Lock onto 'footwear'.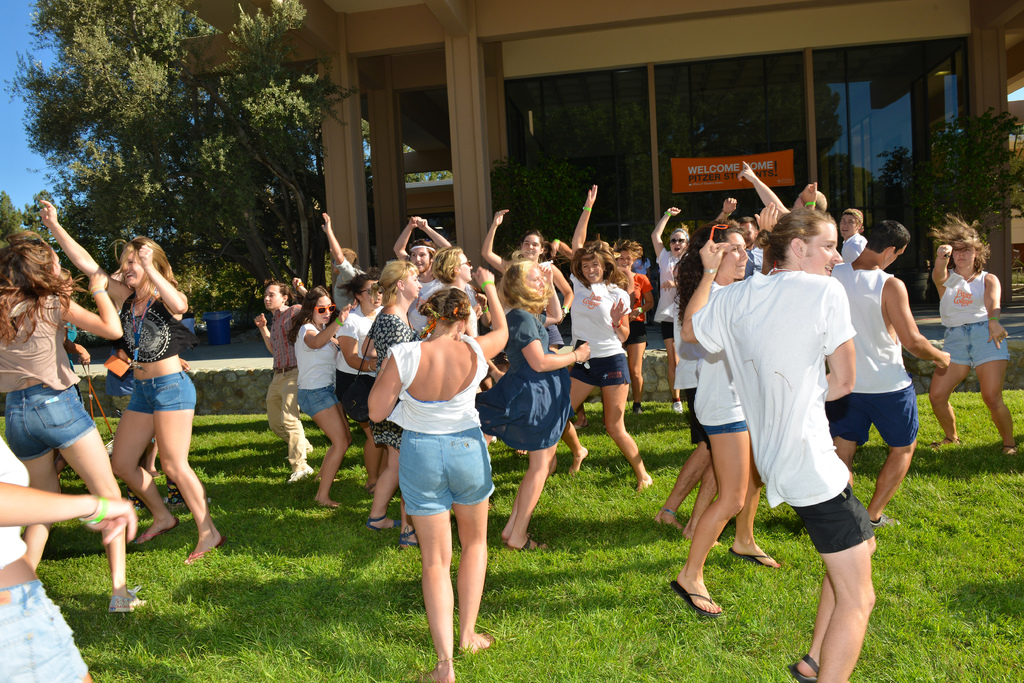
Locked: bbox=(305, 441, 317, 456).
